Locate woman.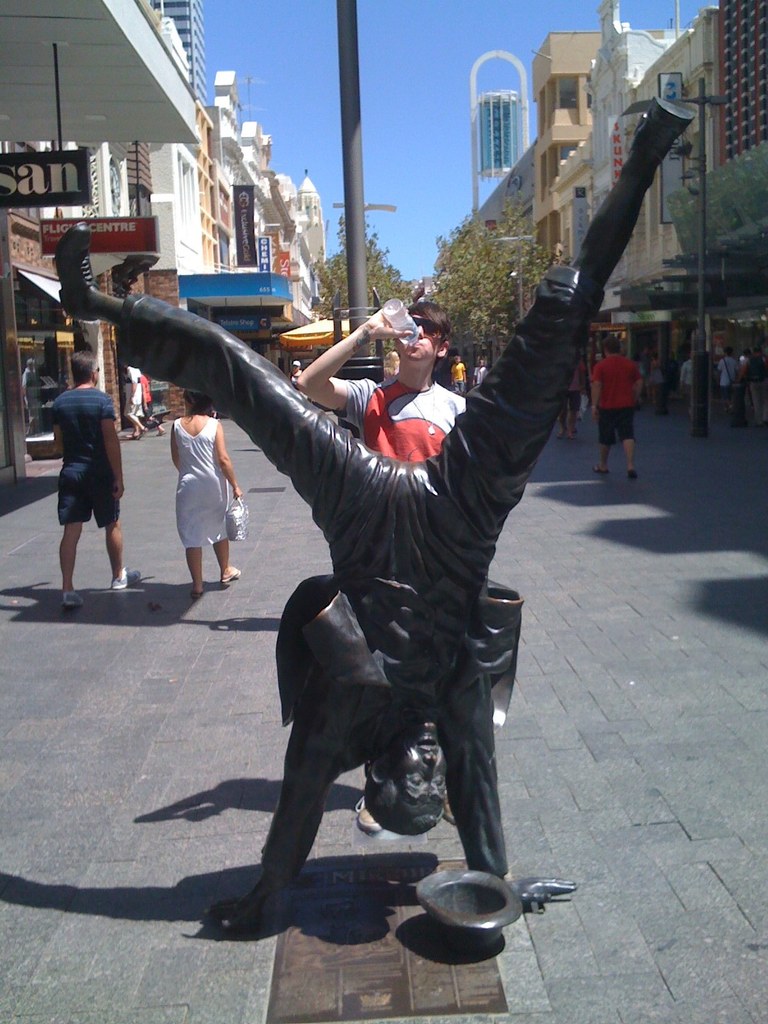
Bounding box: {"left": 382, "top": 349, "right": 397, "bottom": 379}.
